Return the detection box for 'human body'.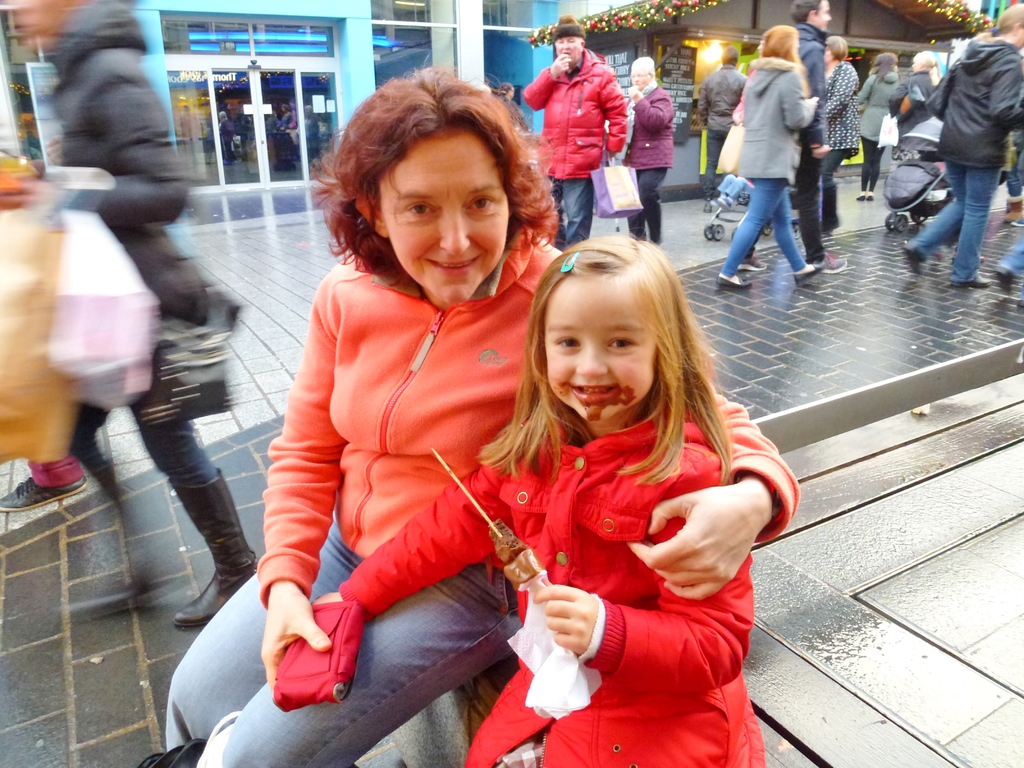
(left=820, top=57, right=863, bottom=188).
